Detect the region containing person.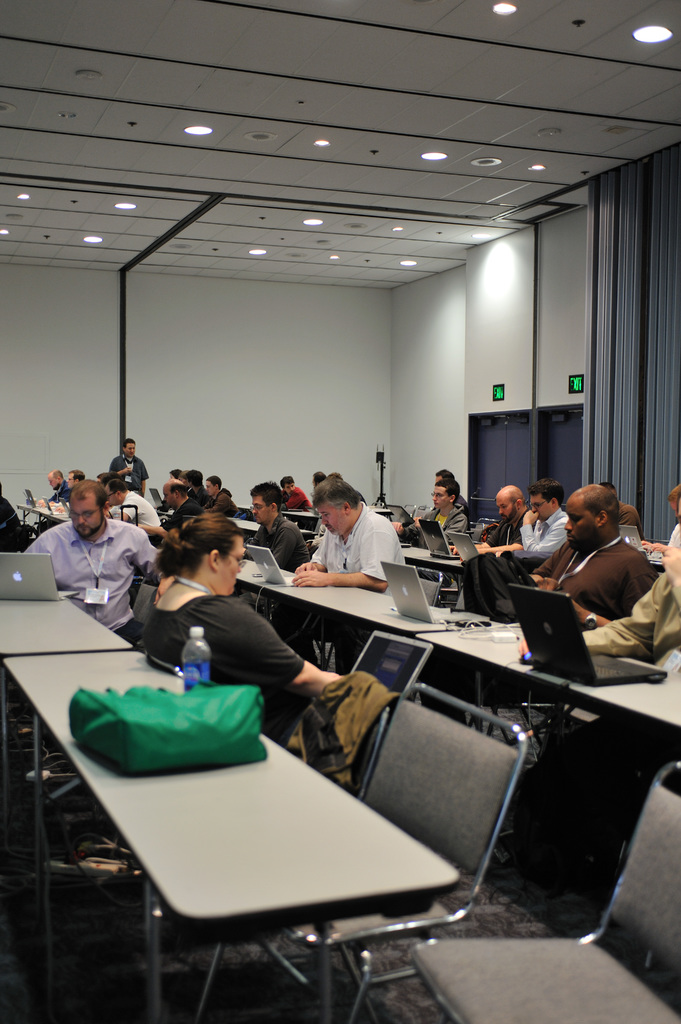
[113,437,147,488].
